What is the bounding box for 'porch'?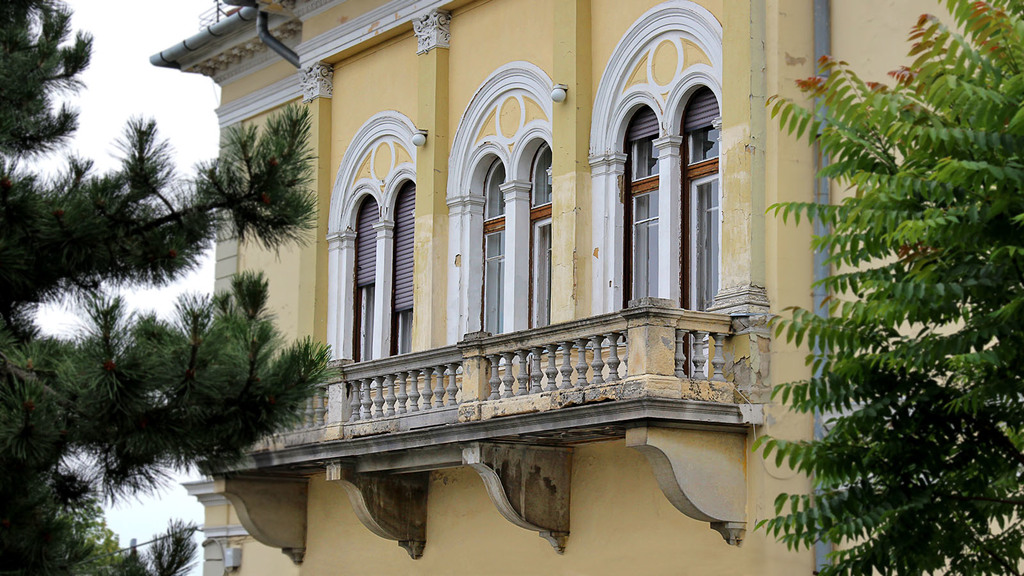
(262, 293, 737, 436).
